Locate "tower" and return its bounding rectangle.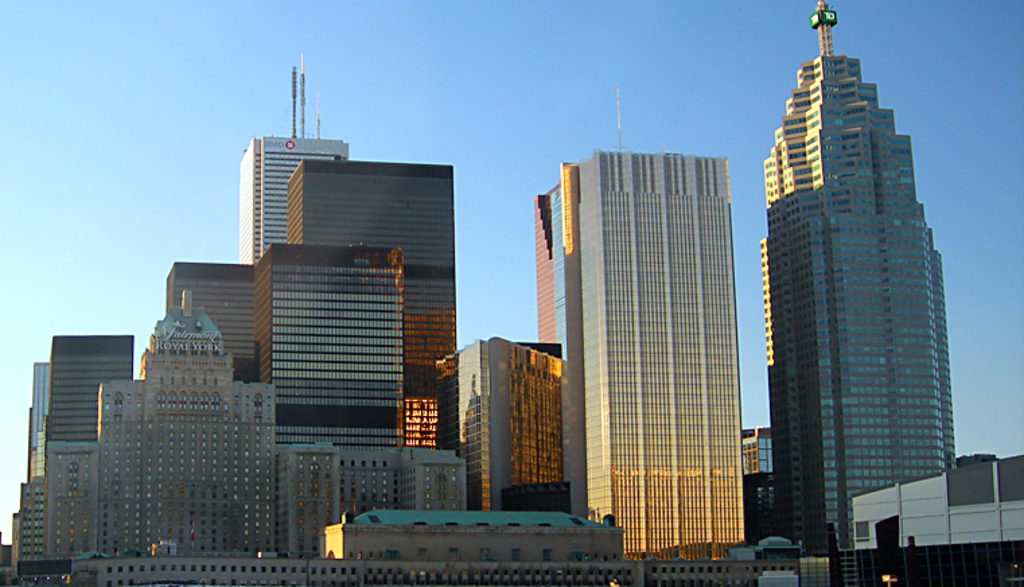
Rect(538, 178, 557, 362).
